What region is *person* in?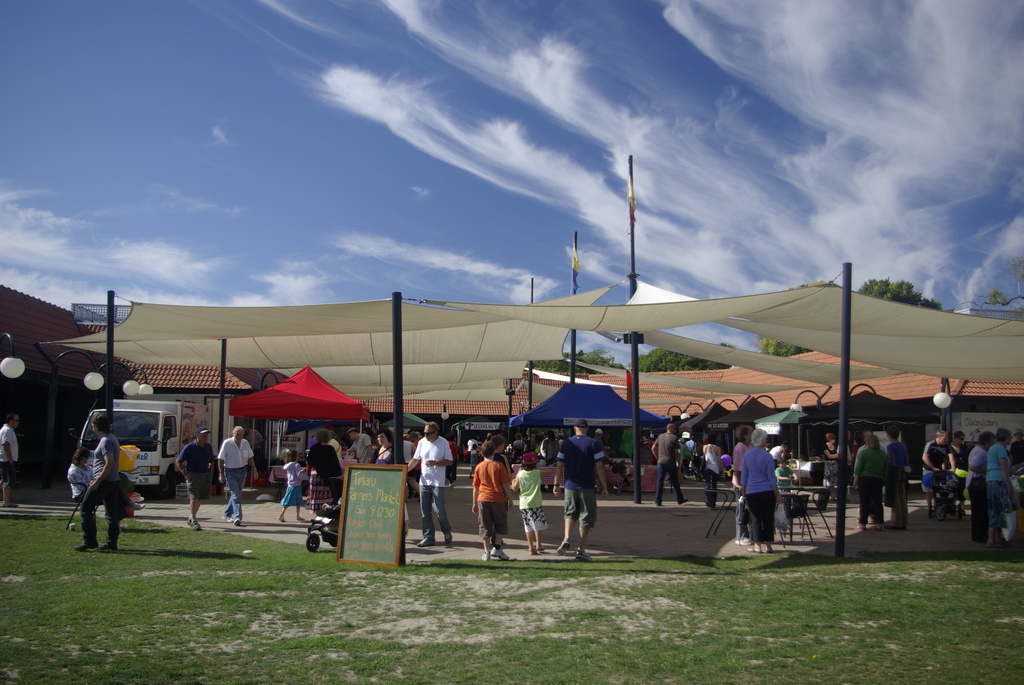
Rect(910, 423, 959, 521).
